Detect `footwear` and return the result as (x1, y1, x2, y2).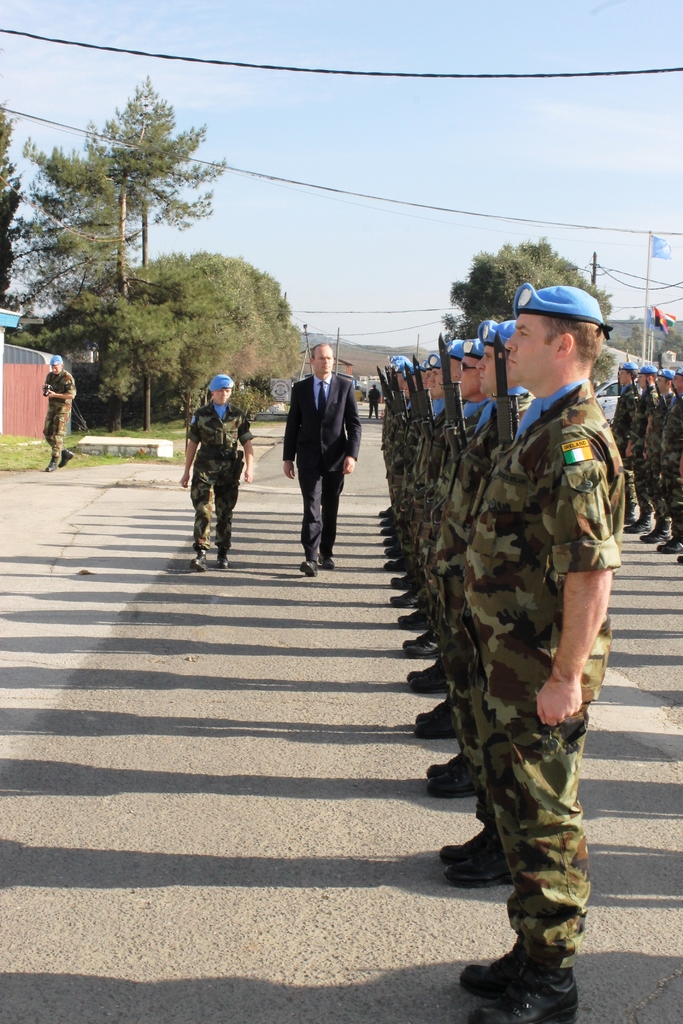
(300, 563, 323, 579).
